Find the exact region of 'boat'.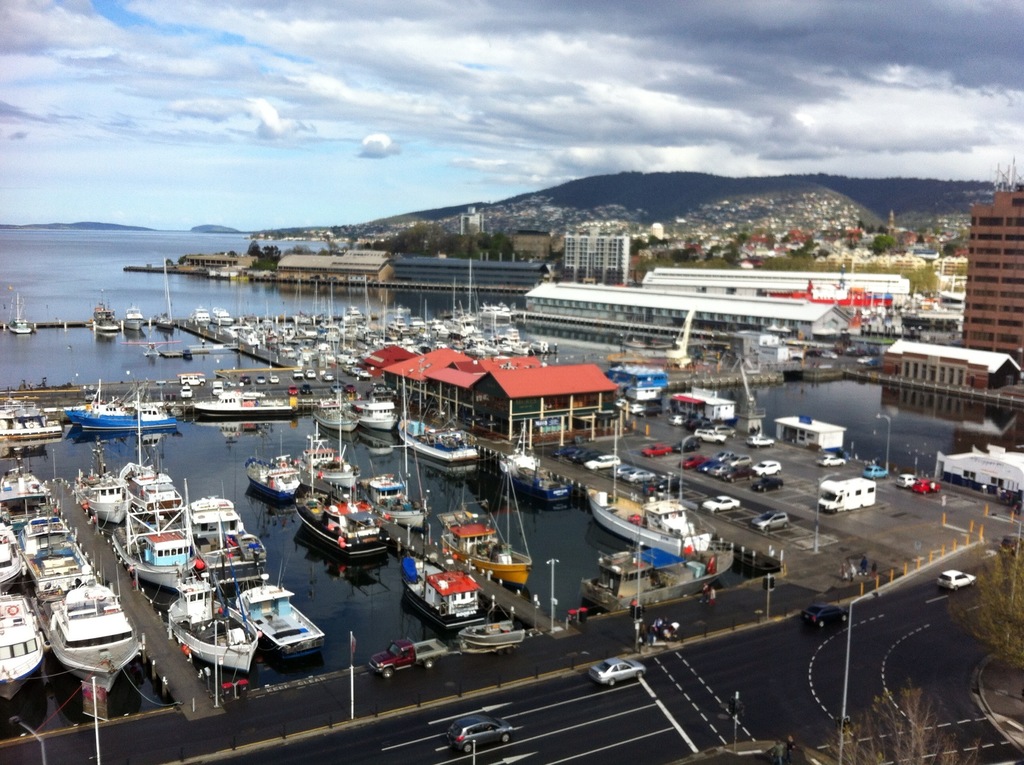
Exact region: {"x1": 154, "y1": 256, "x2": 177, "y2": 334}.
